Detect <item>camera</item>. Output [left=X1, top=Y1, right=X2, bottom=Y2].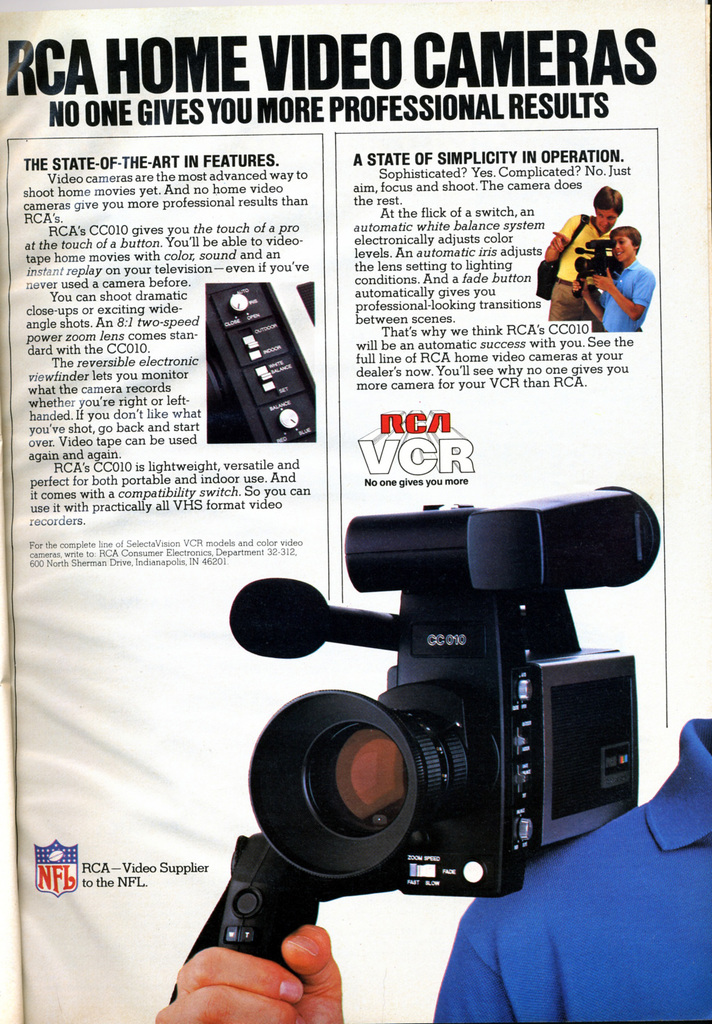
[left=186, top=519, right=665, bottom=954].
